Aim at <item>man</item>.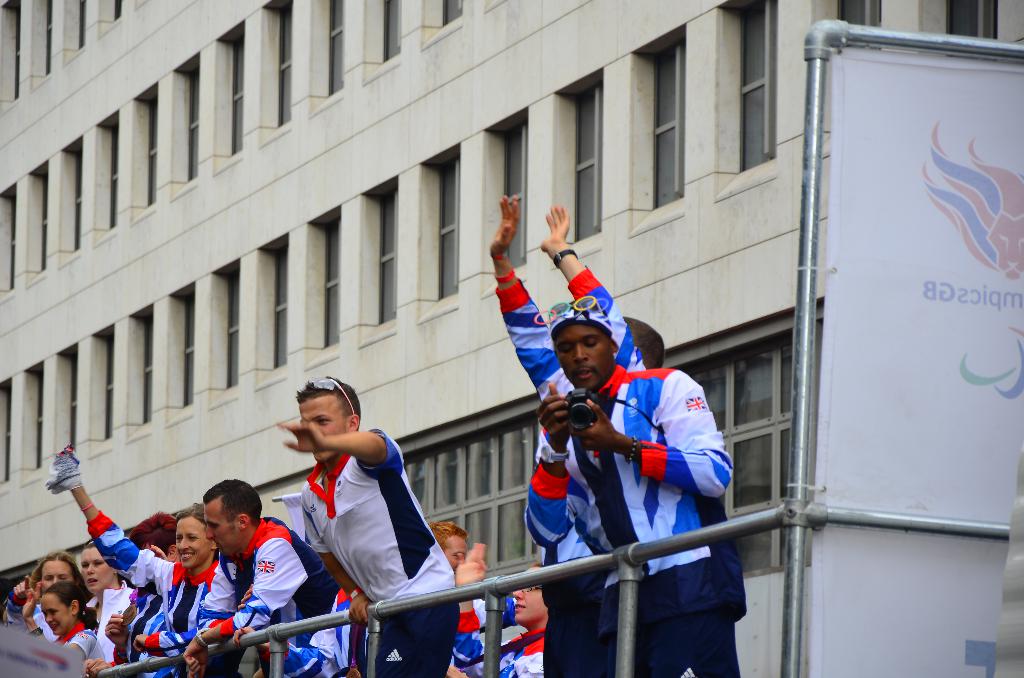
Aimed at [x1=81, y1=536, x2=136, y2=677].
